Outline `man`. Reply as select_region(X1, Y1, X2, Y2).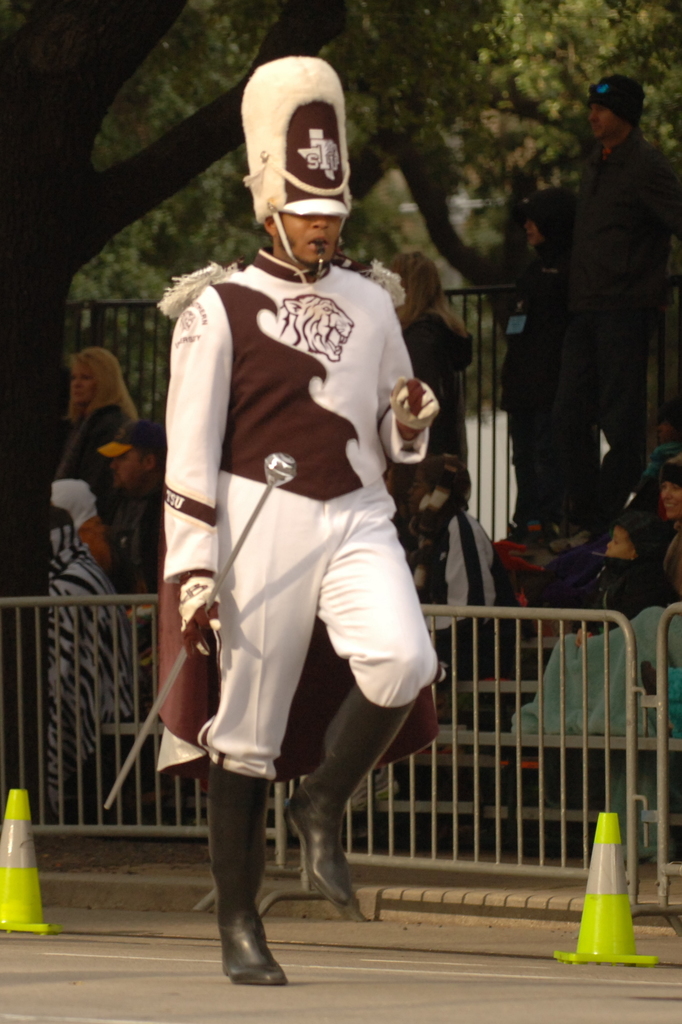
select_region(100, 417, 181, 598).
